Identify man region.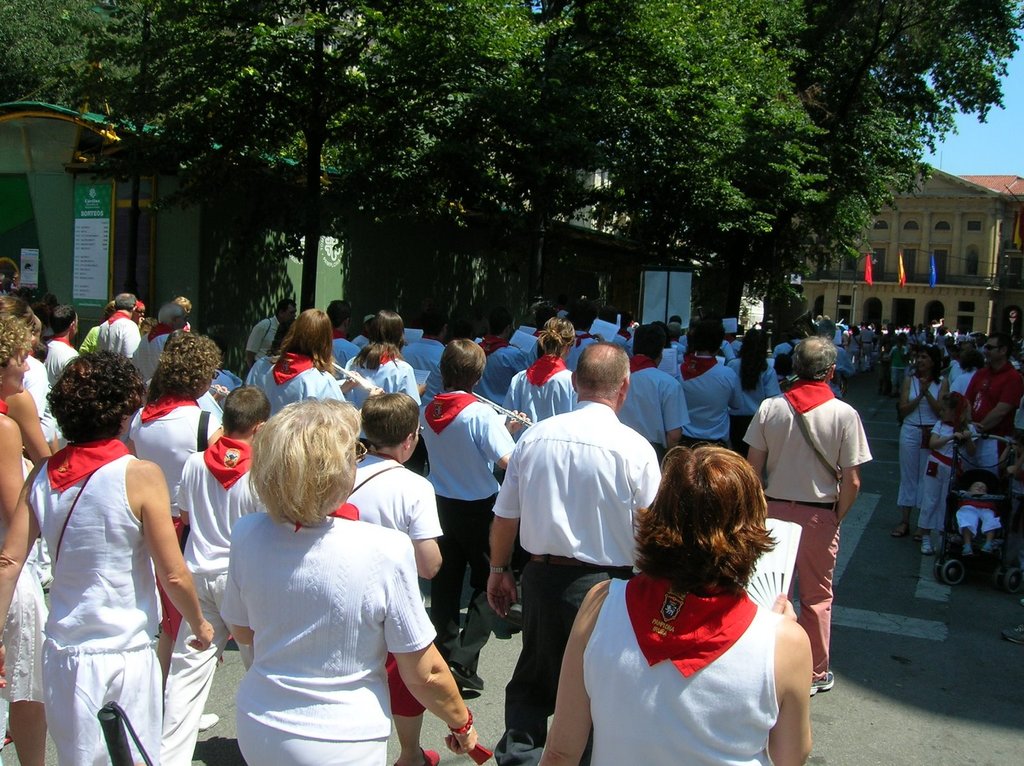
Region: x1=743 y1=330 x2=884 y2=690.
